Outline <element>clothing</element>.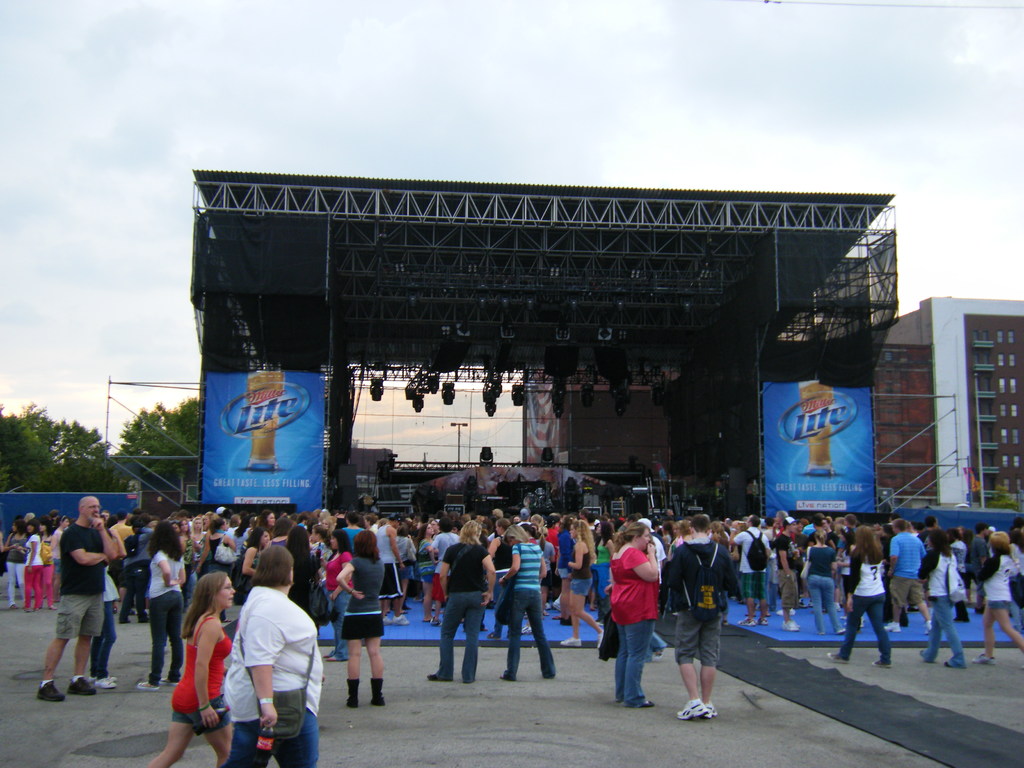
Outline: 438 536 484 596.
